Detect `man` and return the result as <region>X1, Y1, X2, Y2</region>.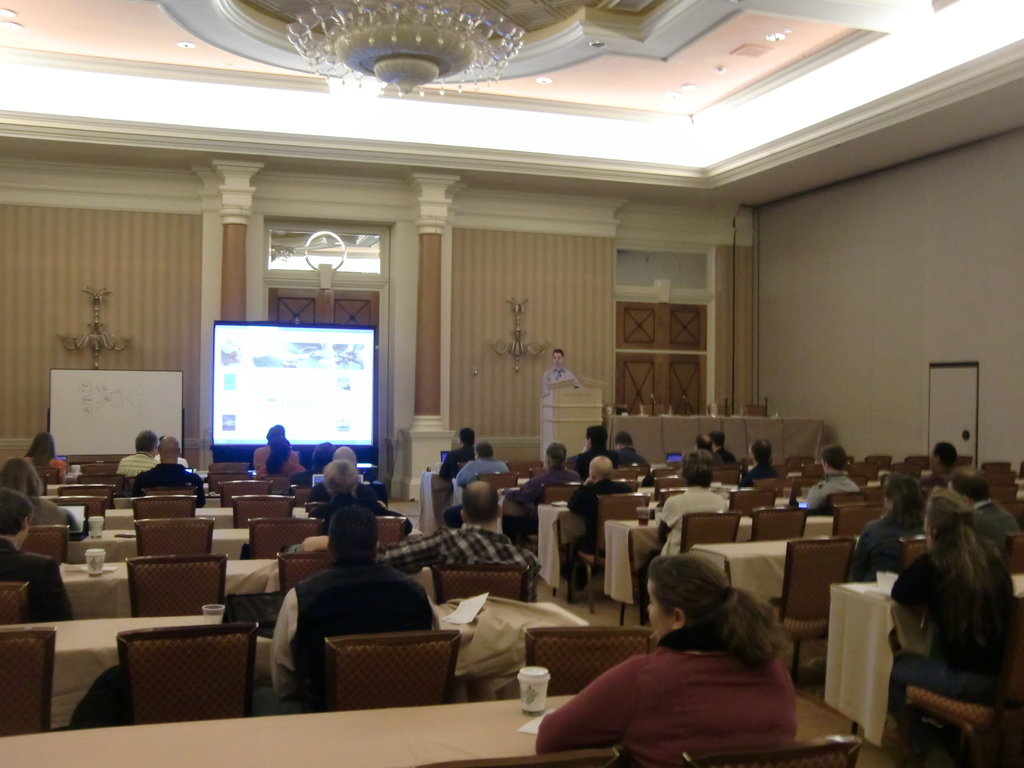
<region>451, 441, 509, 502</region>.
